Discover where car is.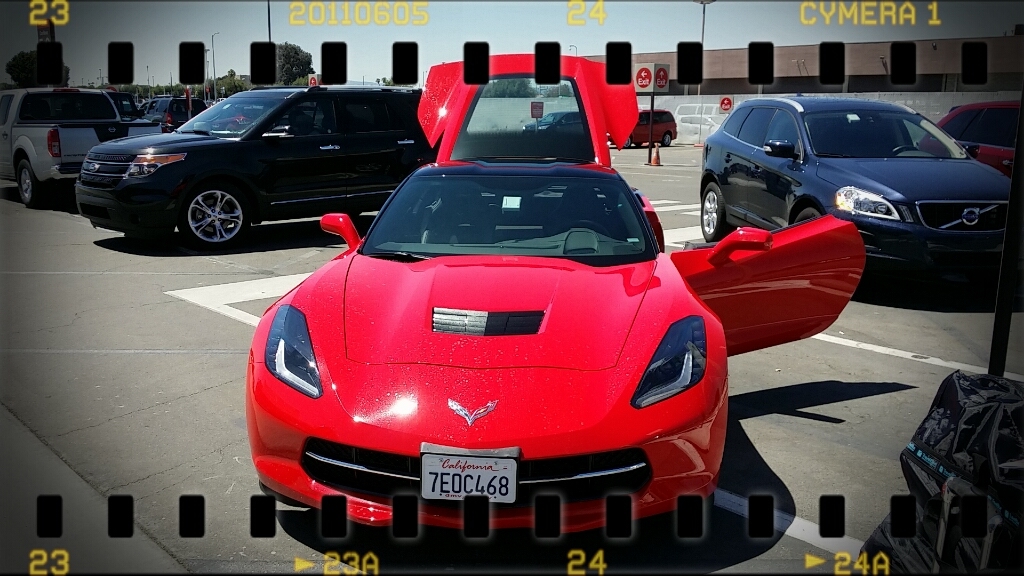
Discovered at l=228, t=100, r=752, b=551.
